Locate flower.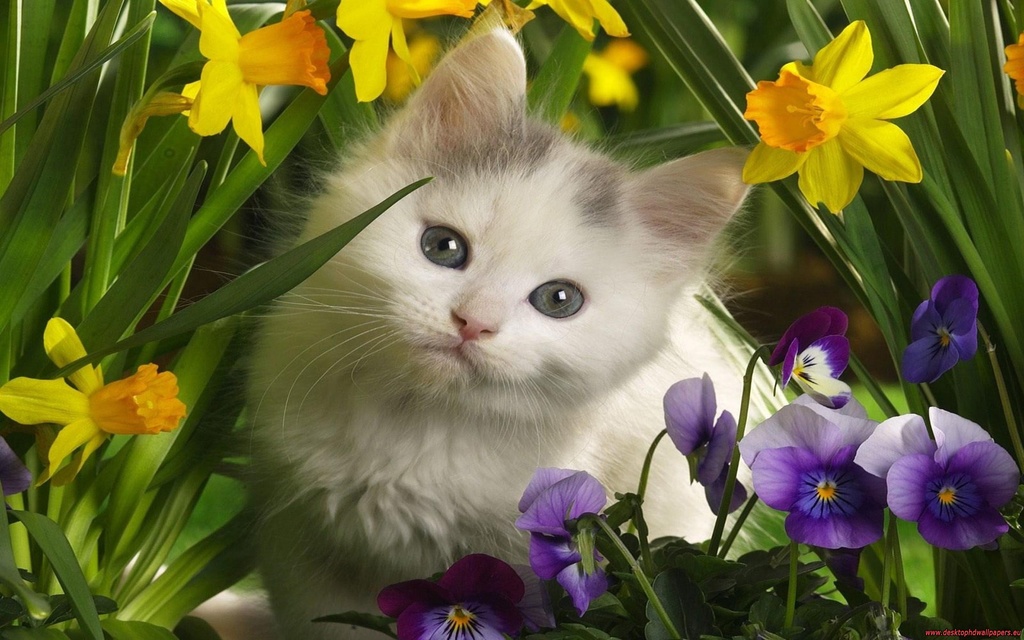
Bounding box: x1=328 y1=0 x2=483 y2=109.
